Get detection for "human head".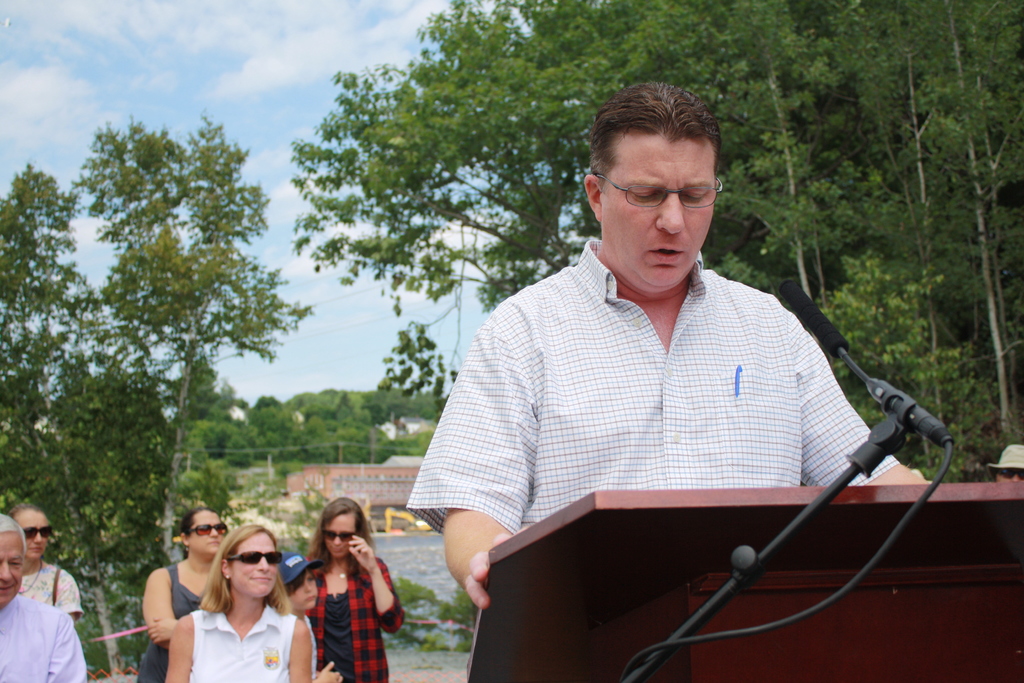
Detection: {"left": 321, "top": 502, "right": 365, "bottom": 554}.
